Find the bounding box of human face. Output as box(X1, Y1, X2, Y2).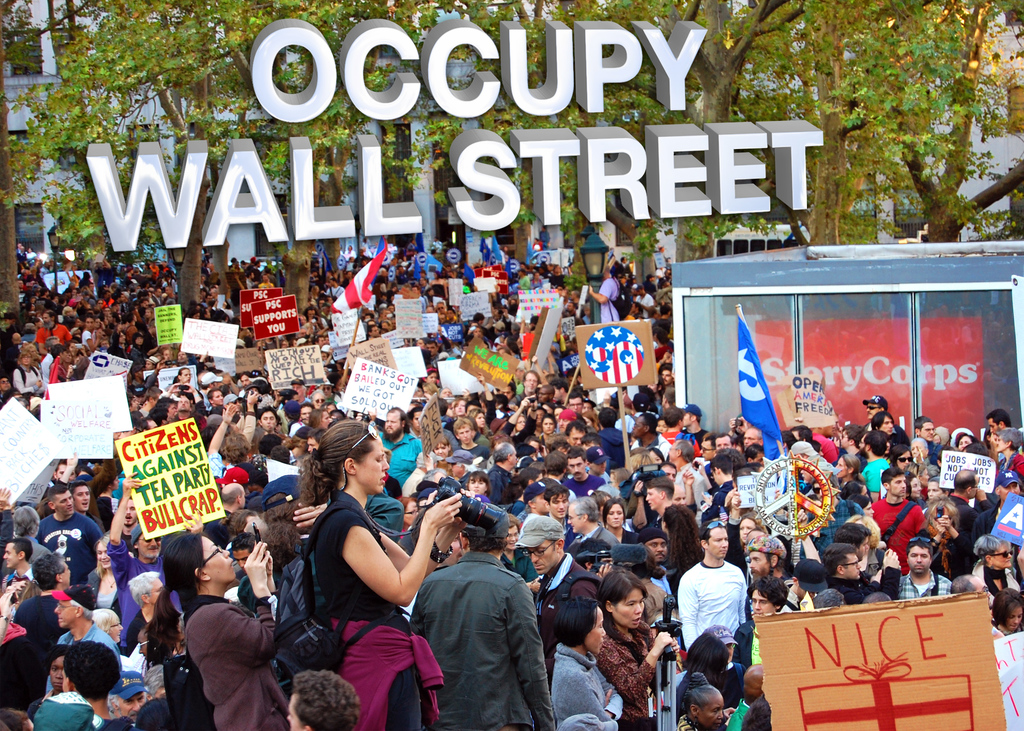
box(140, 533, 161, 561).
